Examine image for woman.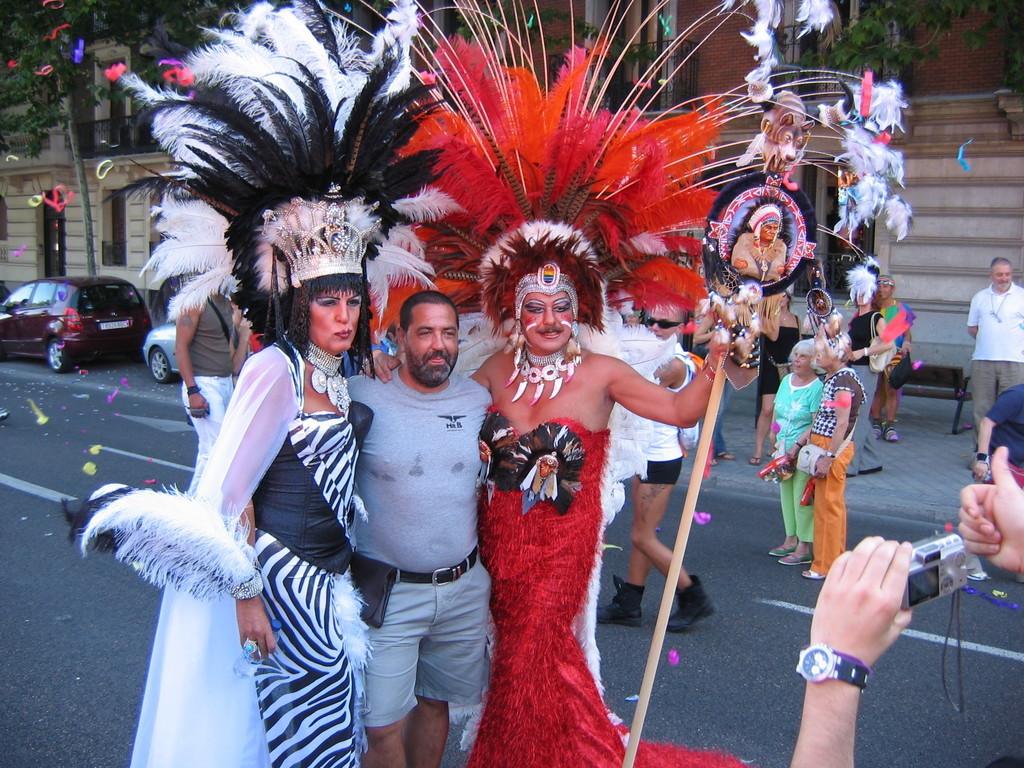
Examination result: crop(763, 340, 822, 568).
